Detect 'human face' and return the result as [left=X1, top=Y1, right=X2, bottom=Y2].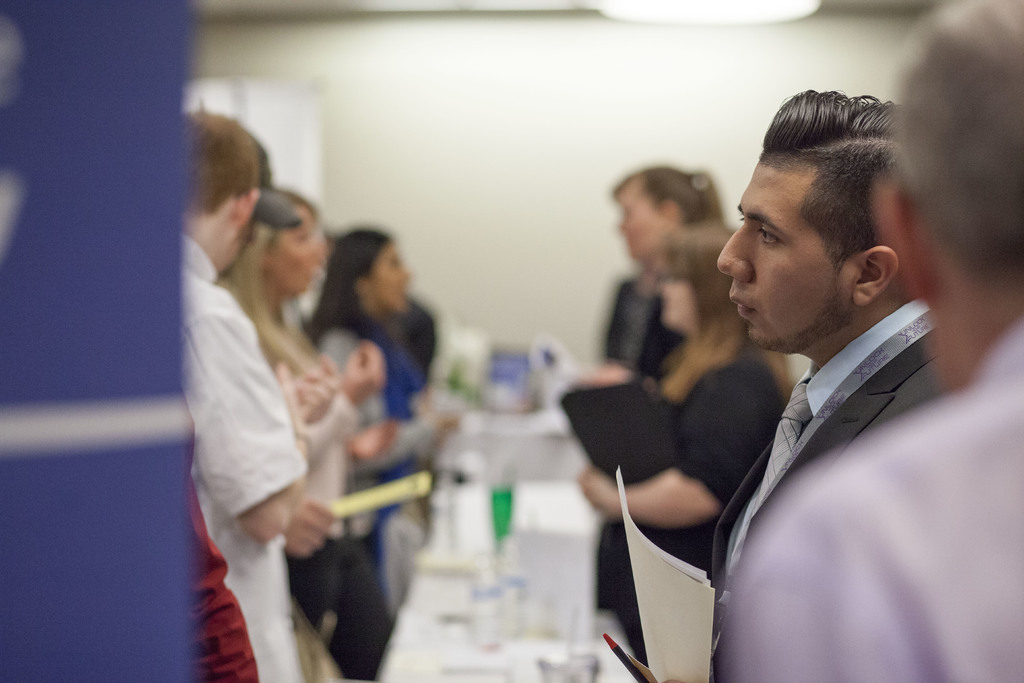
[left=368, top=244, right=411, bottom=315].
